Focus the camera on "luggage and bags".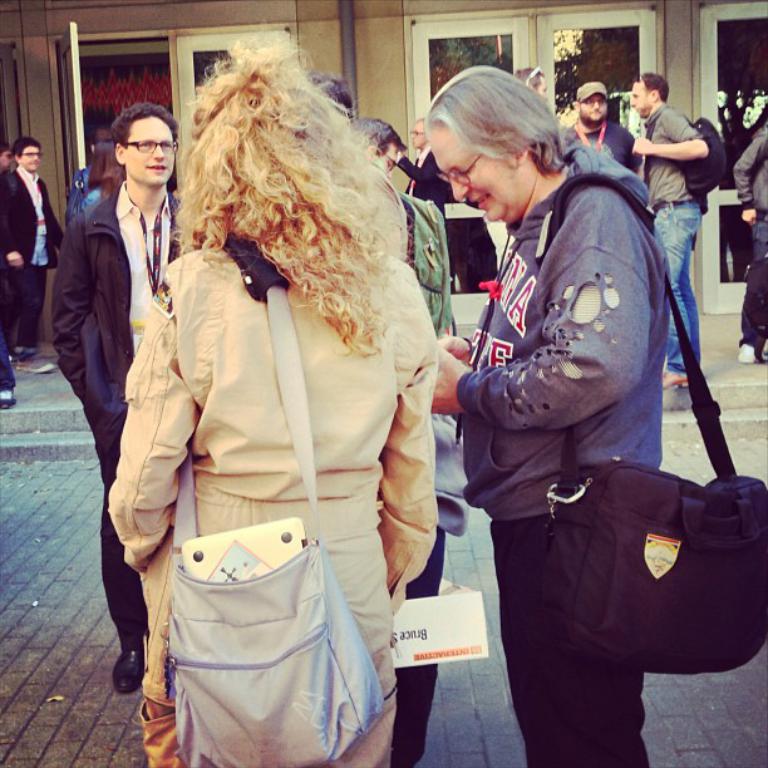
Focus region: [162,227,384,767].
